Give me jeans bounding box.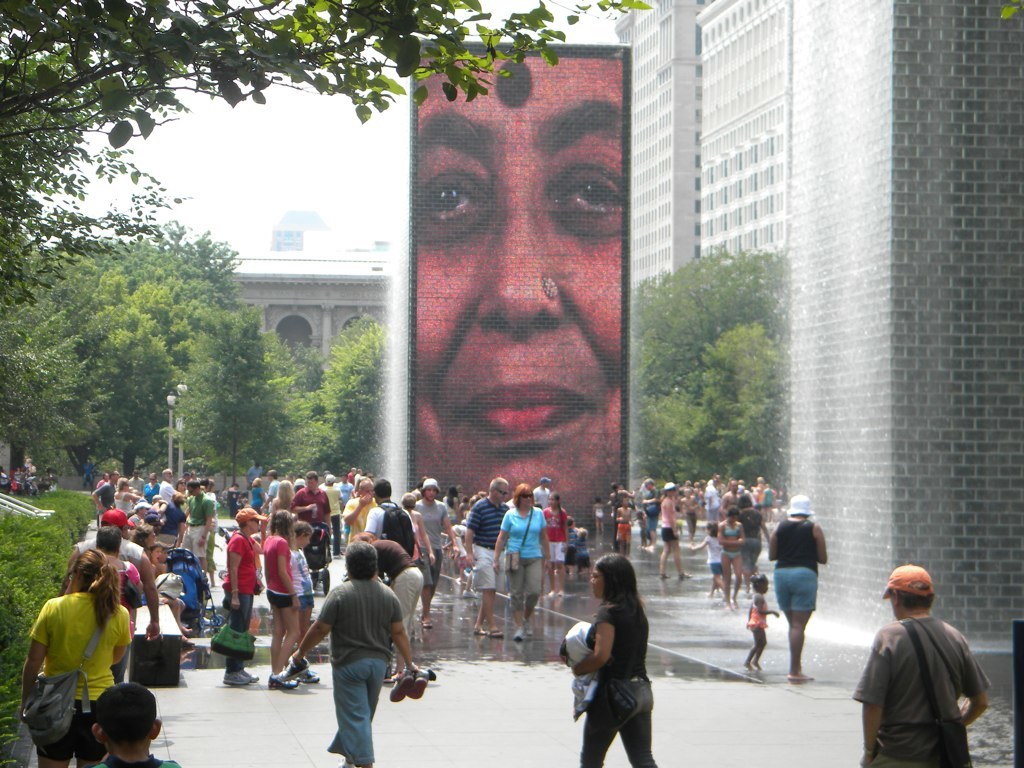
locate(743, 538, 760, 571).
